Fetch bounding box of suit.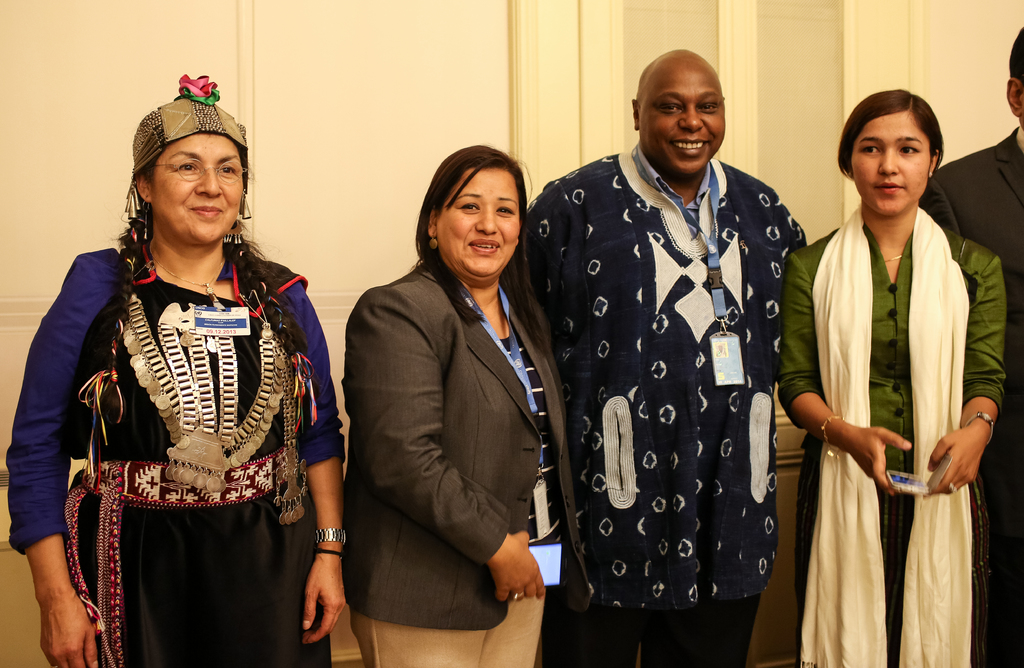
Bbox: <box>329,164,589,652</box>.
